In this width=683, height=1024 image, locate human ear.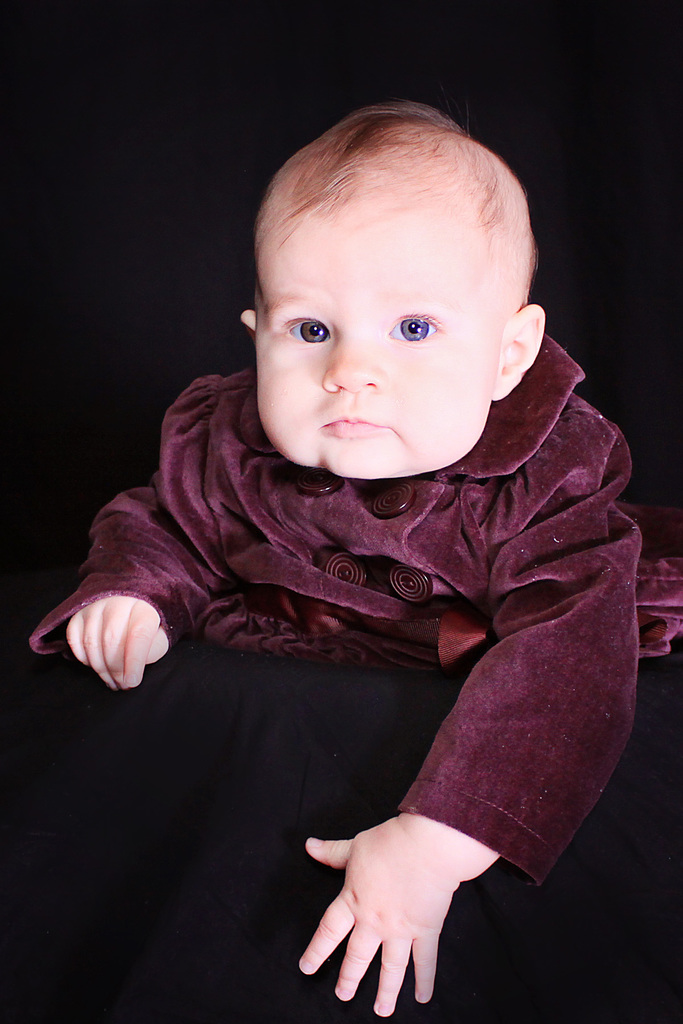
Bounding box: 239,307,257,333.
